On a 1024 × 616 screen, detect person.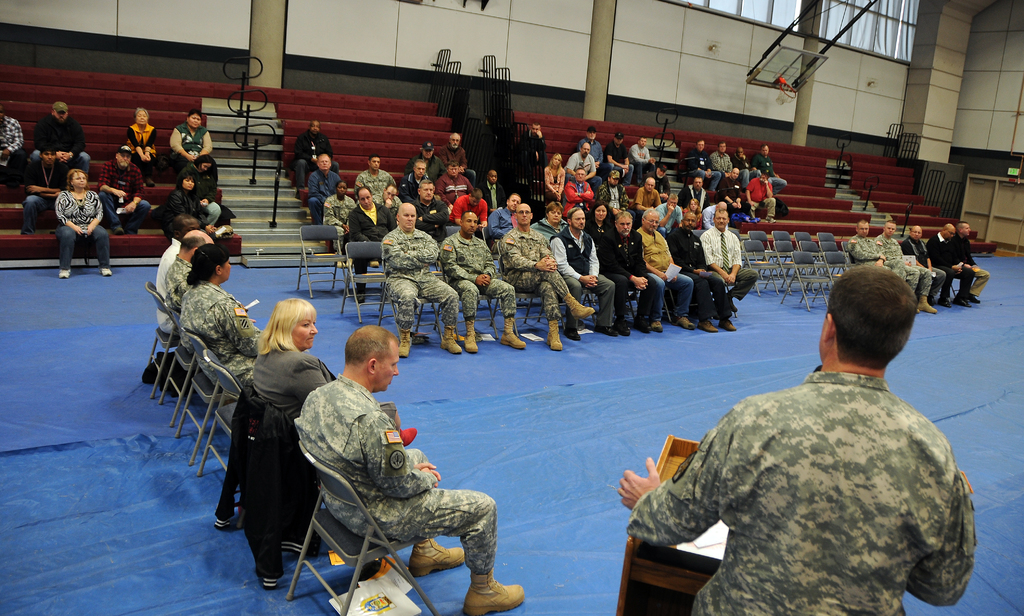
bbox(680, 175, 705, 209).
